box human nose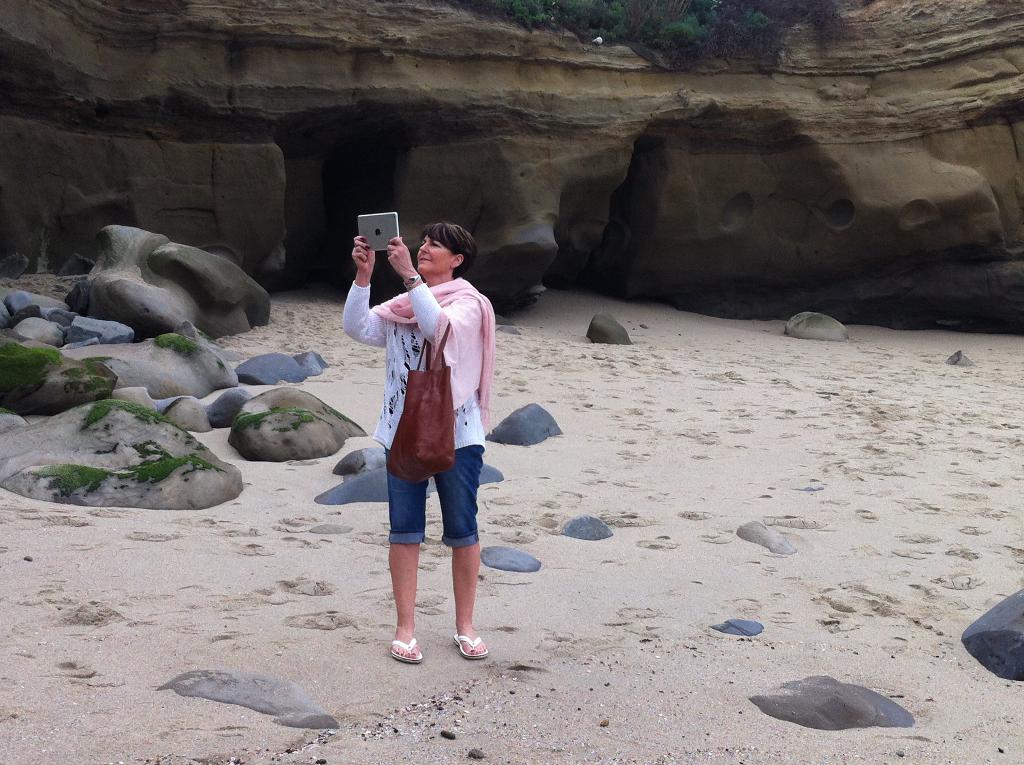
(left=419, top=243, right=431, bottom=252)
